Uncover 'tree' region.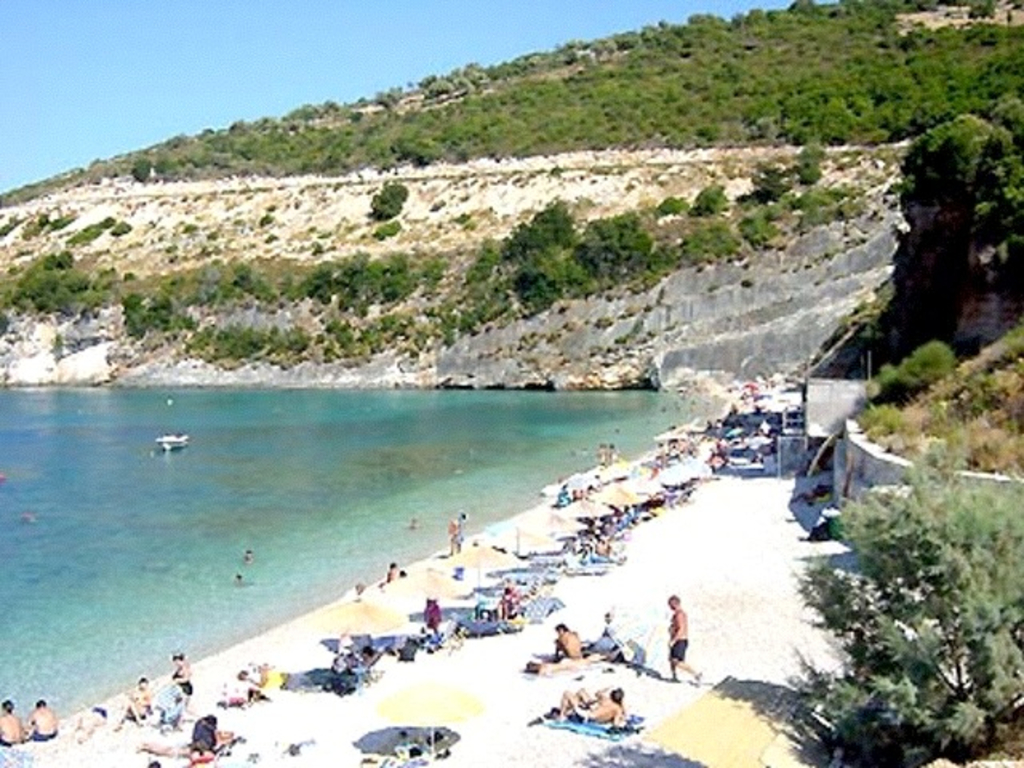
Uncovered: (left=790, top=142, right=832, bottom=181).
